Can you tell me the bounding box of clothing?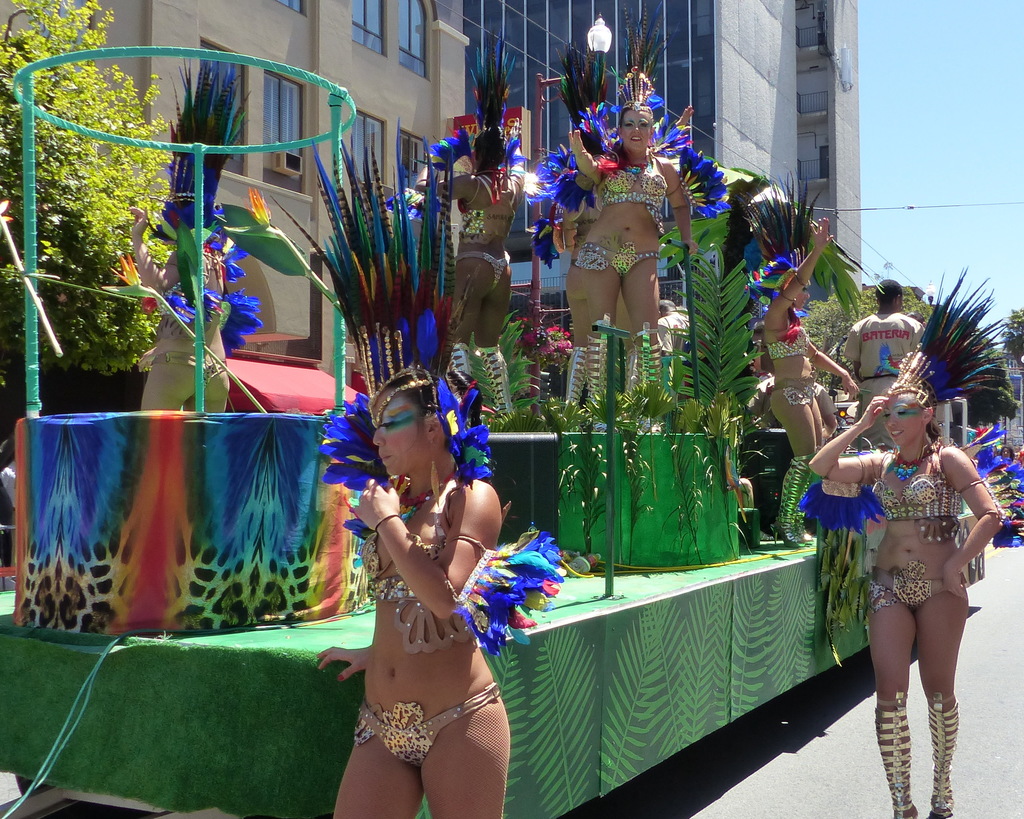
(x1=767, y1=313, x2=829, y2=412).
